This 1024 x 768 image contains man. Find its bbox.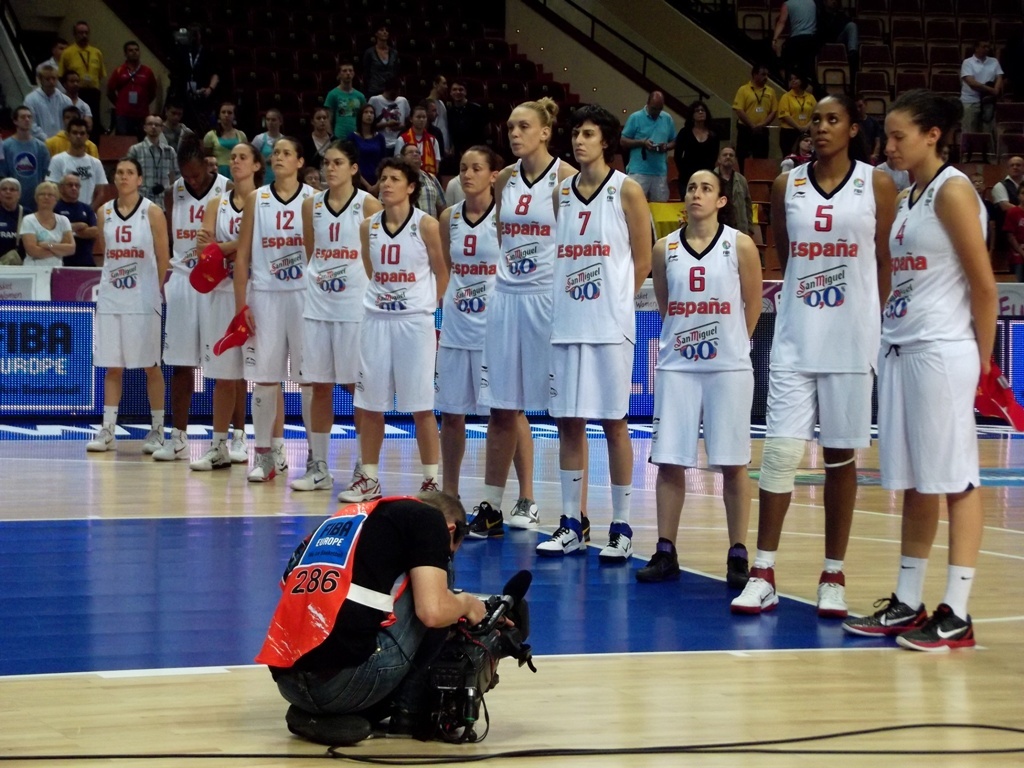
left=367, top=73, right=408, bottom=136.
